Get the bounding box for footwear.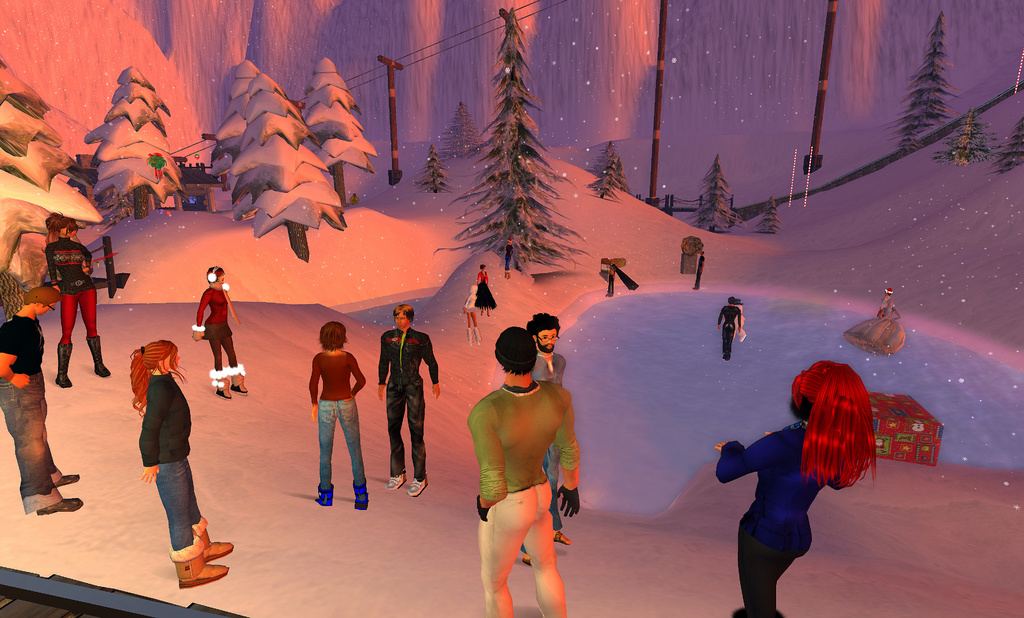
pyautogui.locateOnScreen(385, 469, 405, 489).
